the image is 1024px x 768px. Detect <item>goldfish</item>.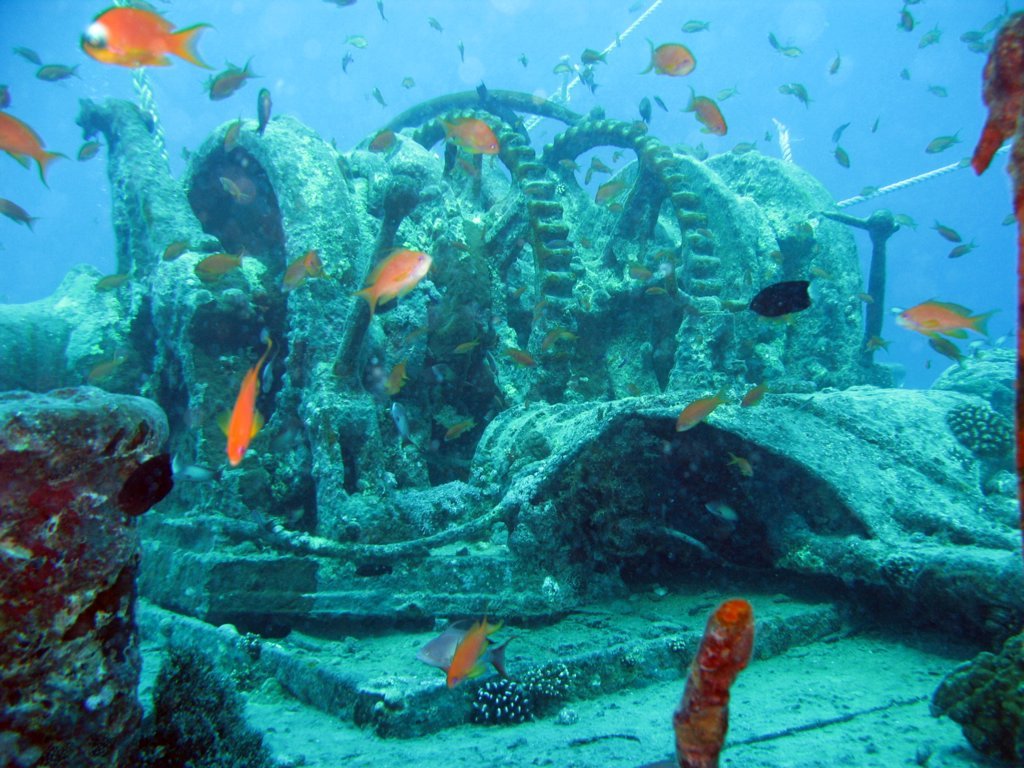
Detection: bbox=(593, 175, 628, 206).
